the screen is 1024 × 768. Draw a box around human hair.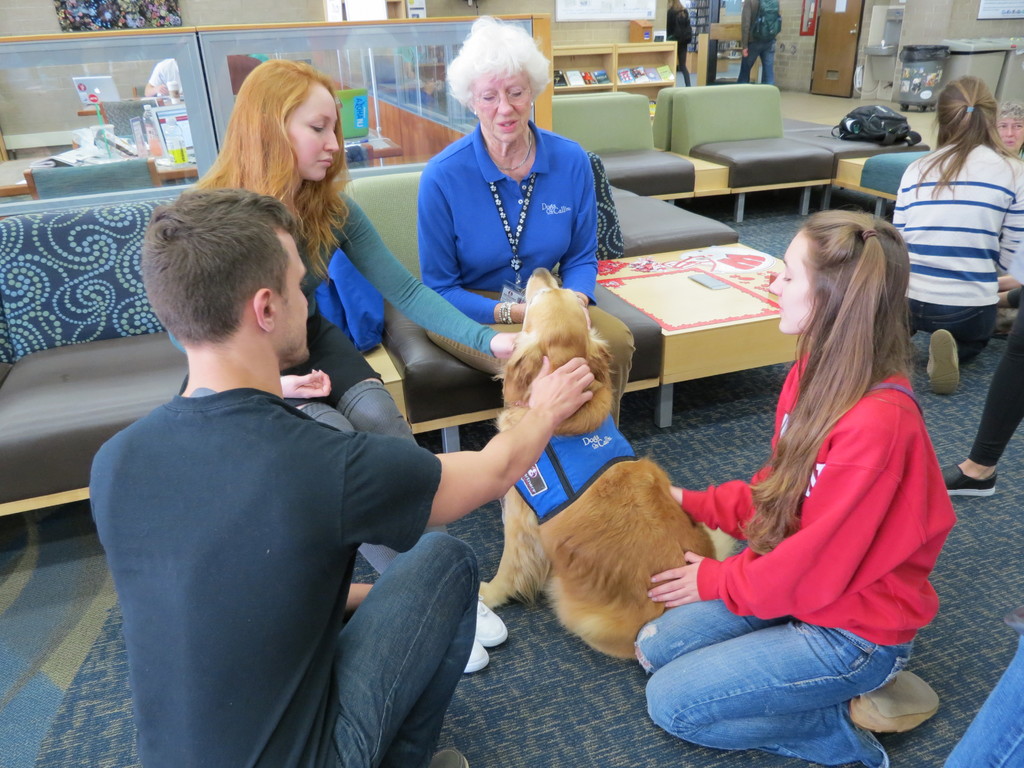
<bbox>141, 187, 300, 347</bbox>.
